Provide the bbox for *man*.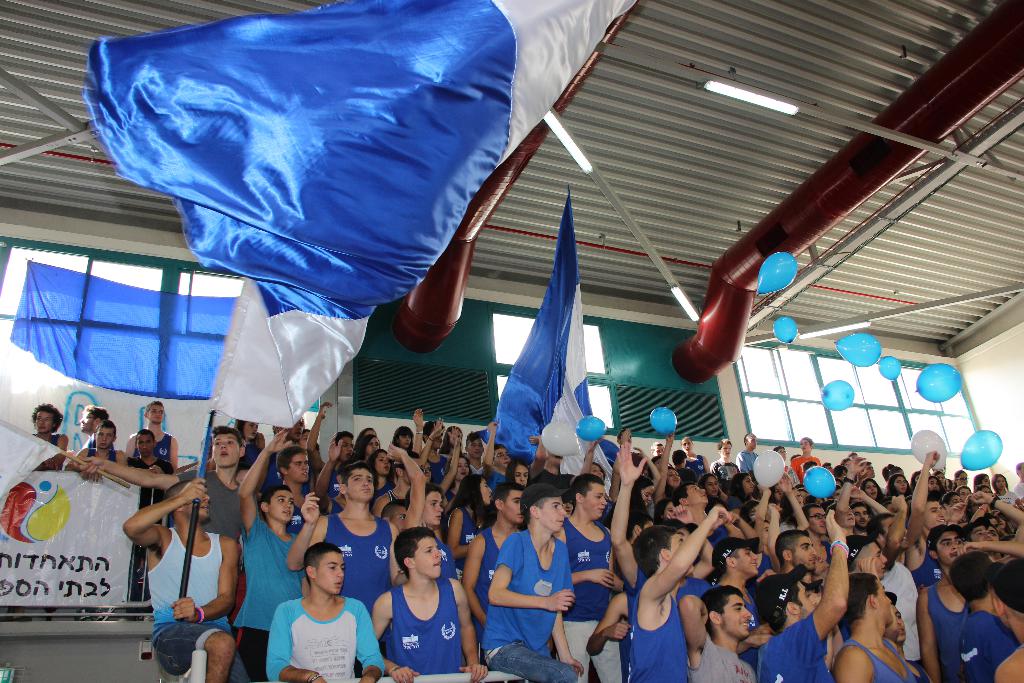
(left=319, top=431, right=362, bottom=514).
